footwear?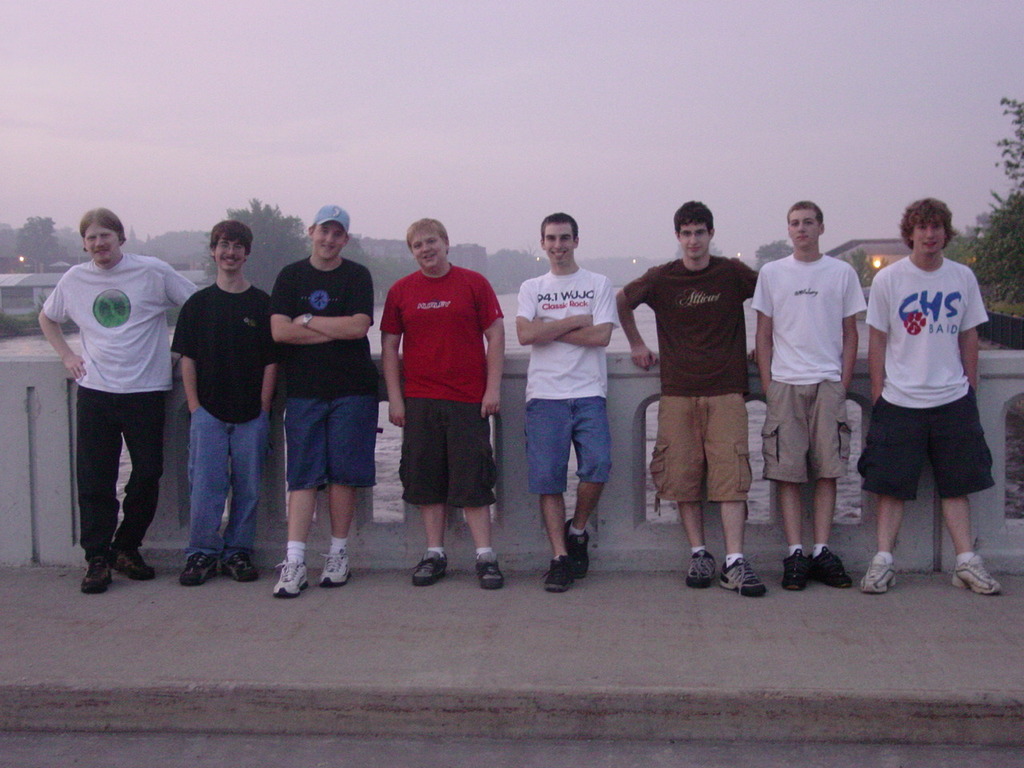
(224,552,262,584)
